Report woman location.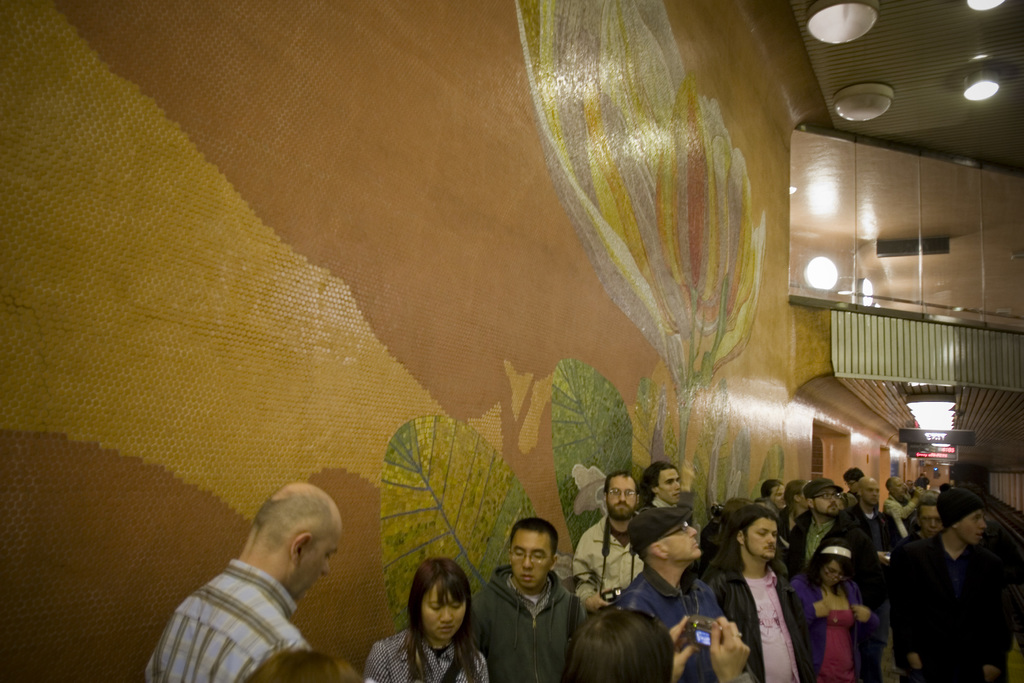
Report: 812,537,888,668.
